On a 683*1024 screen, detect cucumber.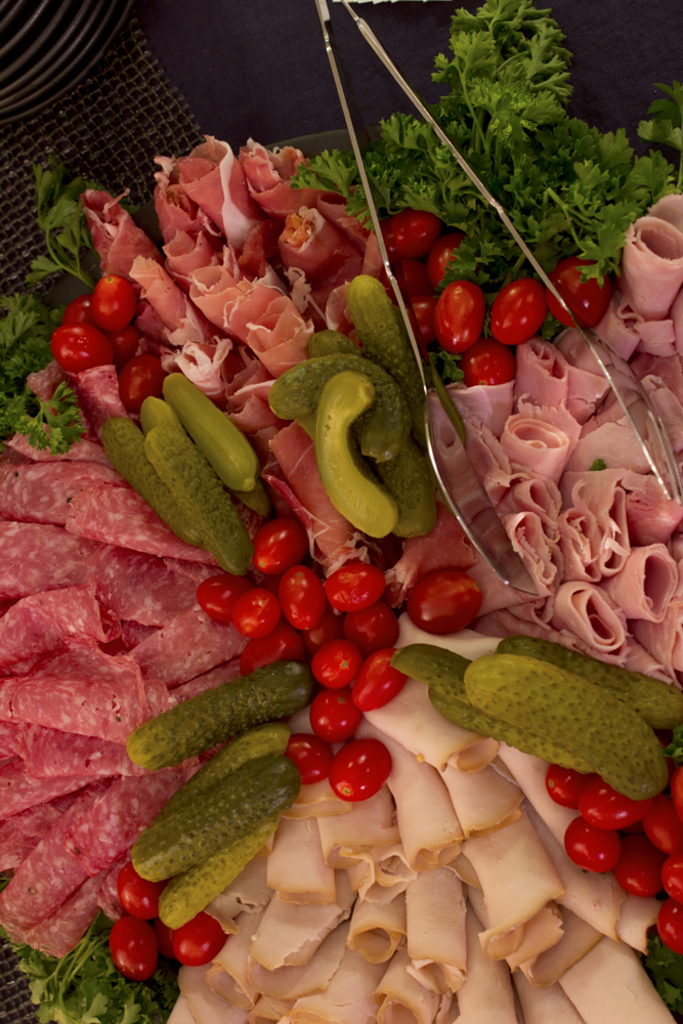
[x1=503, y1=634, x2=682, y2=724].
